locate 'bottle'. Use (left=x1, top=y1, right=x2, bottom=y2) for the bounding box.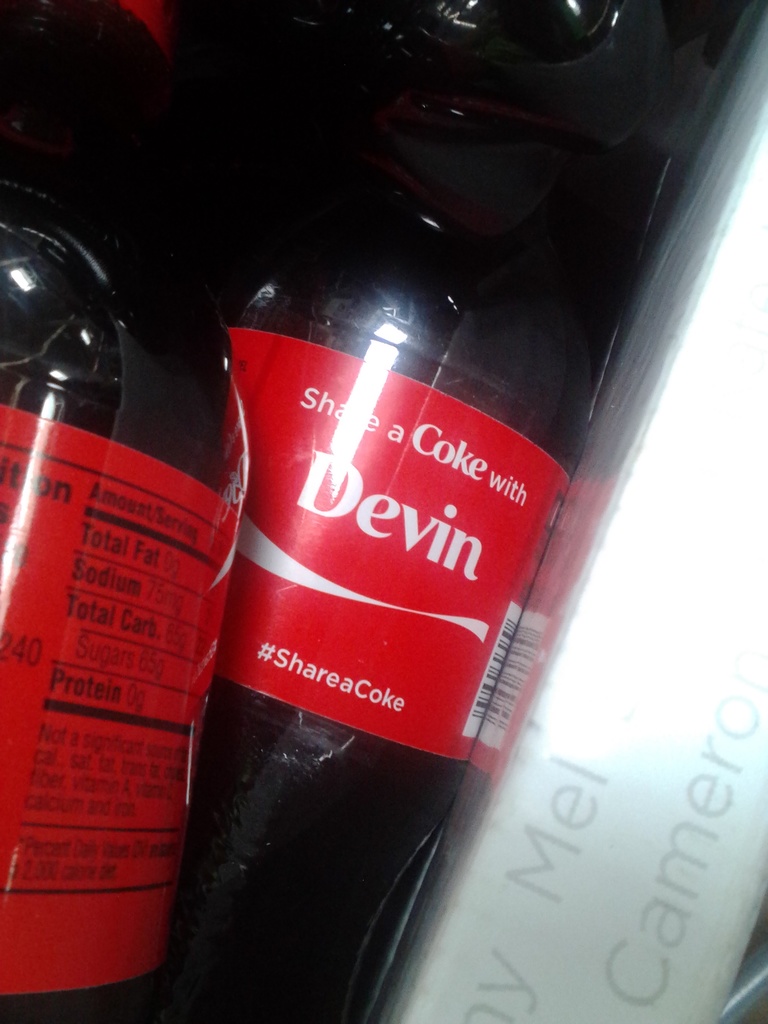
(left=185, top=0, right=685, bottom=1023).
